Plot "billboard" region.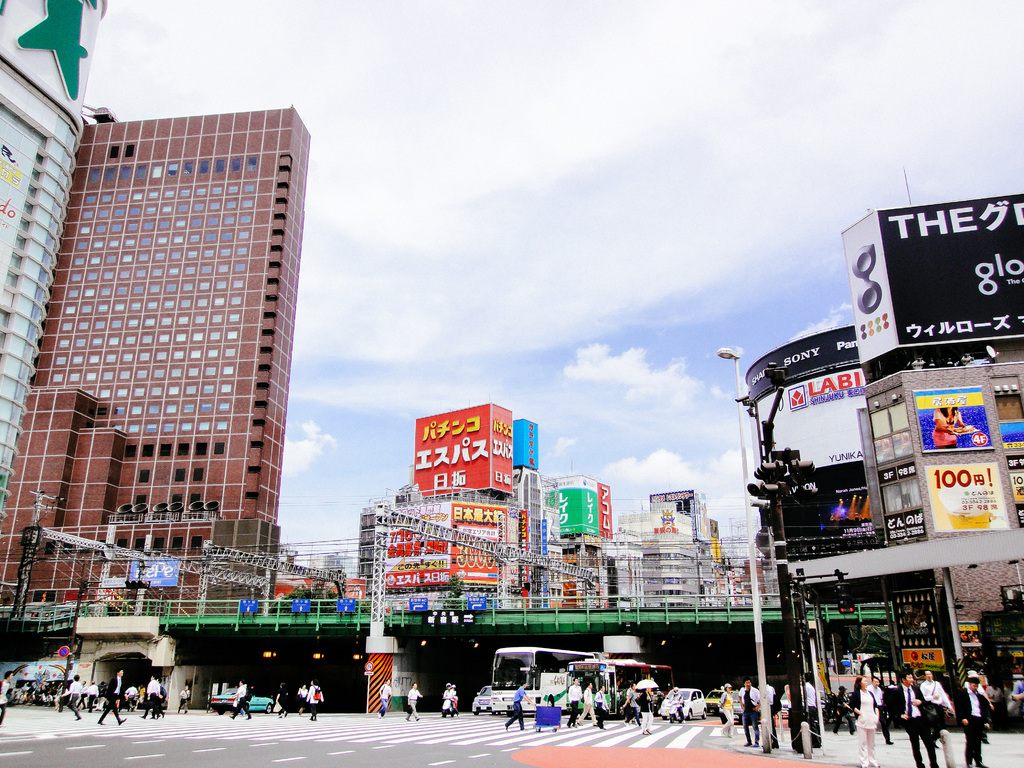
Plotted at x1=895 y1=587 x2=945 y2=668.
